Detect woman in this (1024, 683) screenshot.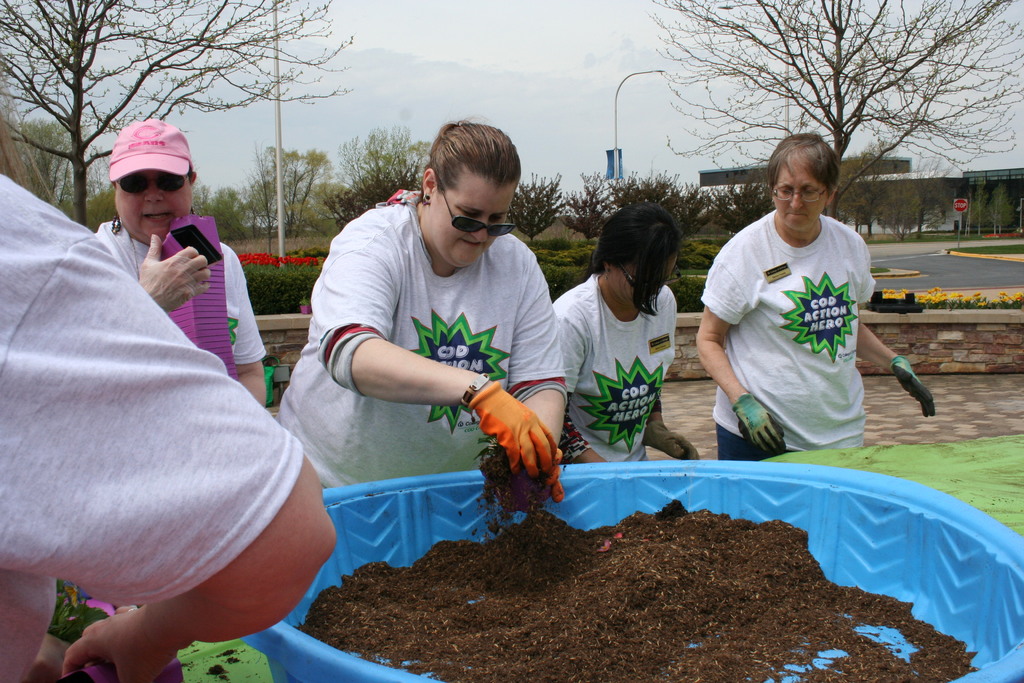
Detection: [left=276, top=118, right=574, bottom=520].
